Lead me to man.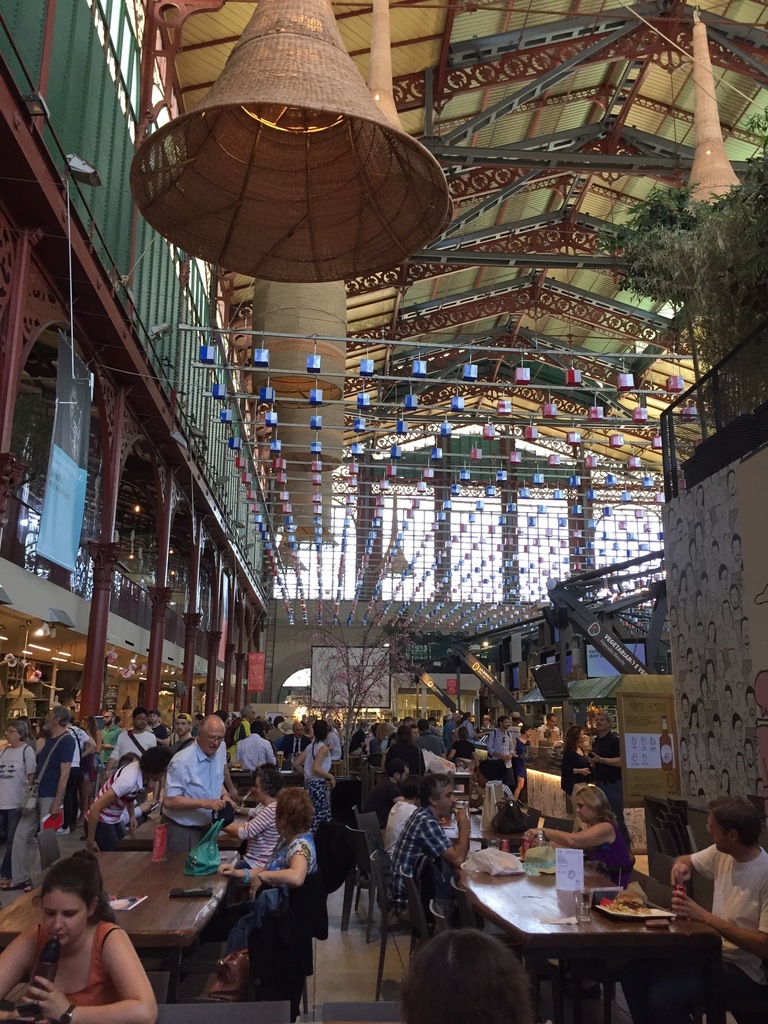
Lead to left=172, top=712, right=193, bottom=757.
